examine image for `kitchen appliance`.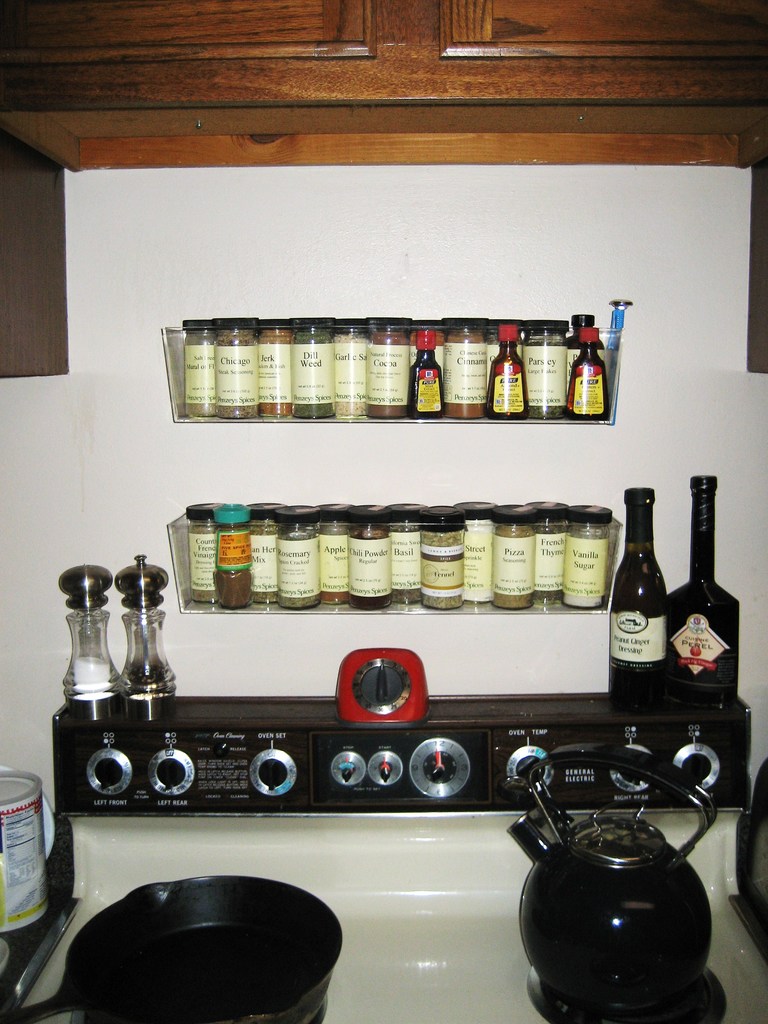
Examination result: rect(736, 765, 767, 934).
